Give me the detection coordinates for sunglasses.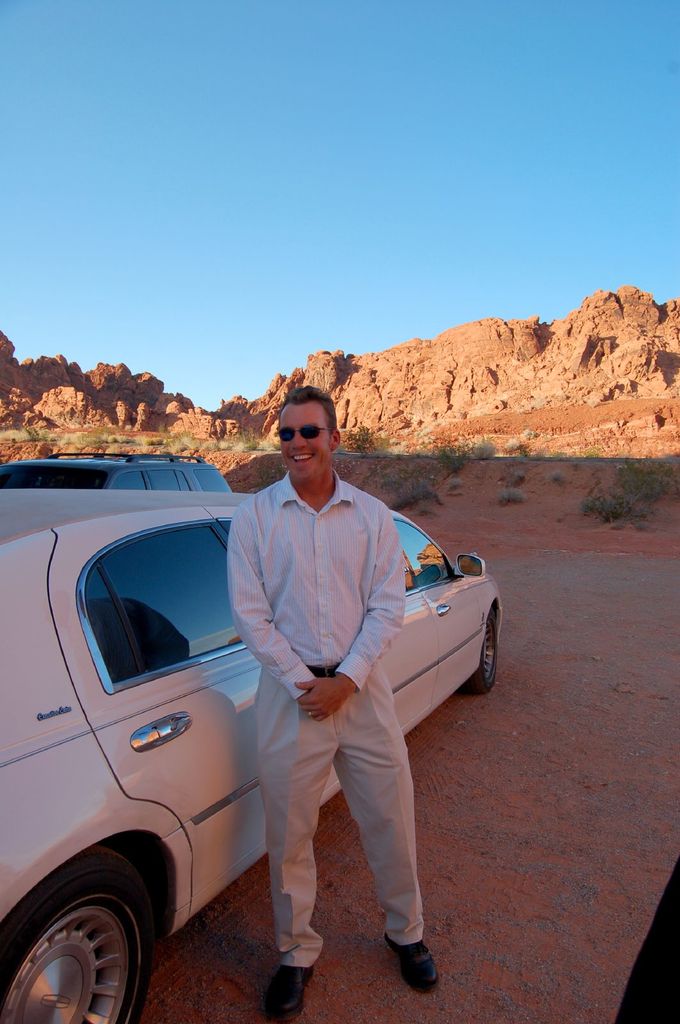
274:423:330:442.
